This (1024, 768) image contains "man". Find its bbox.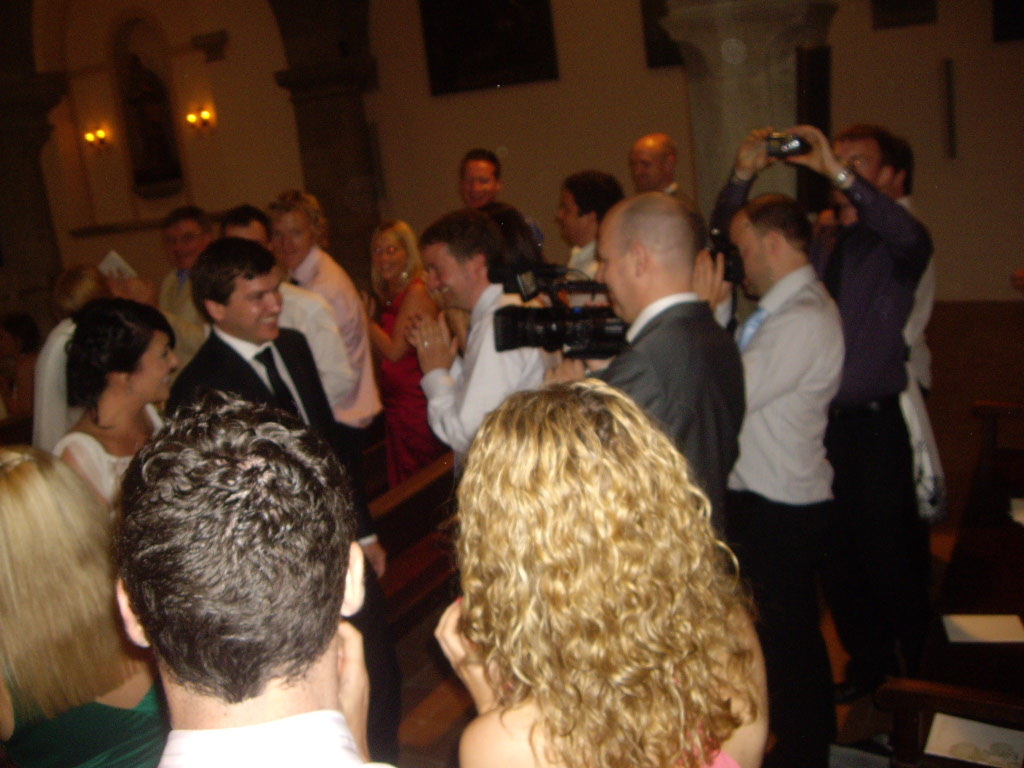
Rect(405, 211, 565, 483).
